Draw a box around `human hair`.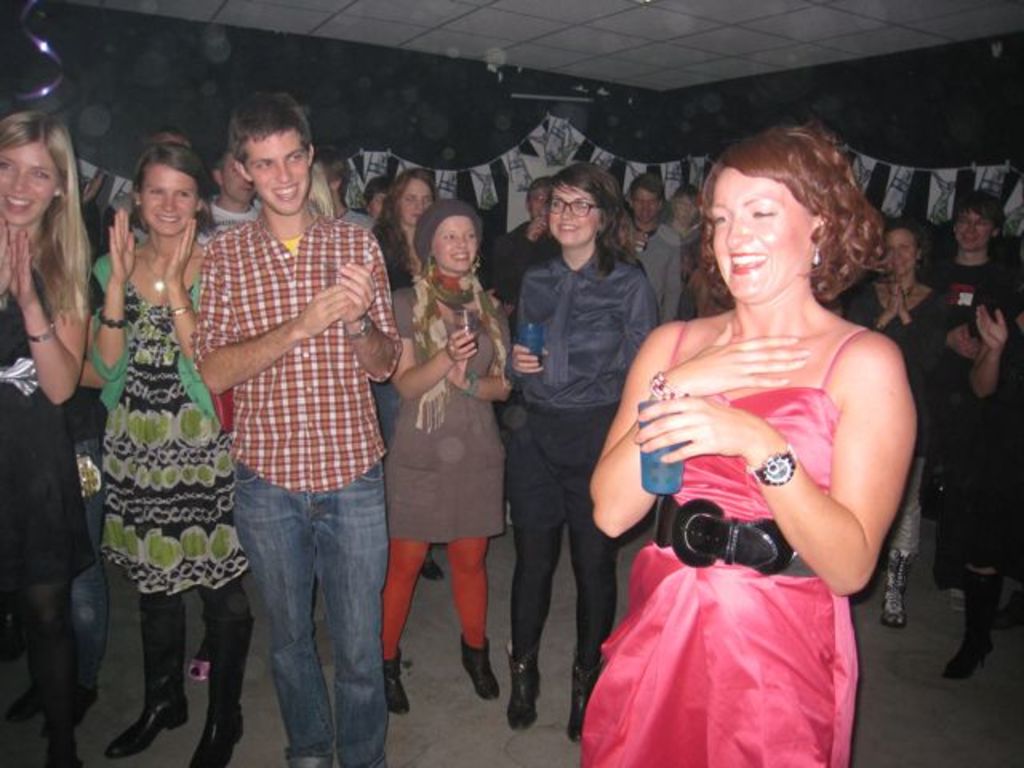
<bbox>531, 160, 638, 272</bbox>.
